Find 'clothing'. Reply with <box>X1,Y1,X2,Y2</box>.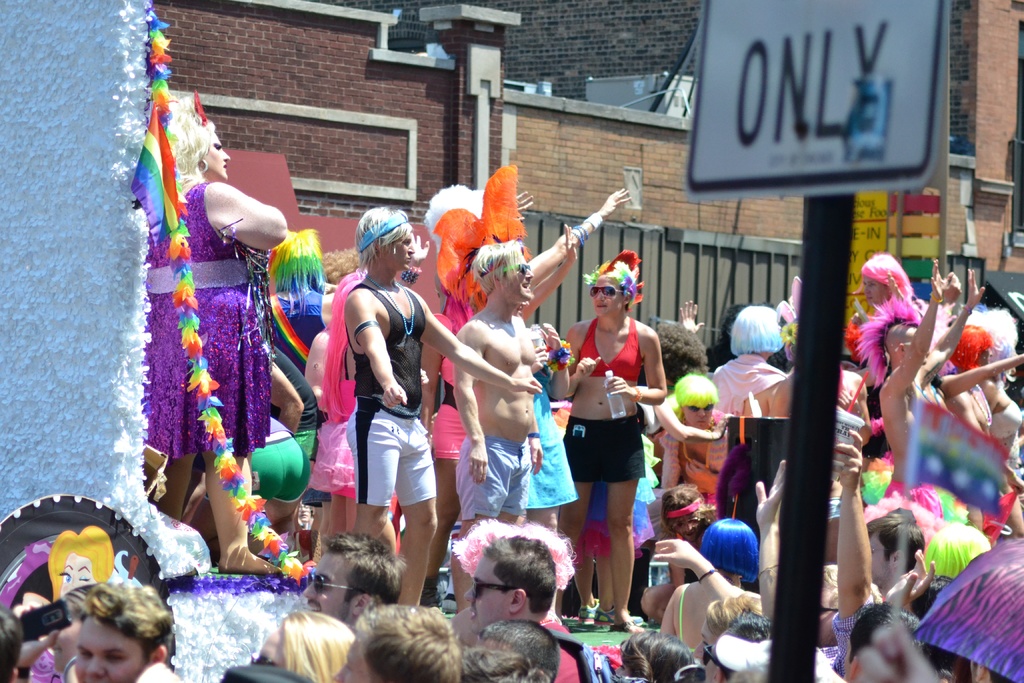
<box>536,616,582,682</box>.
